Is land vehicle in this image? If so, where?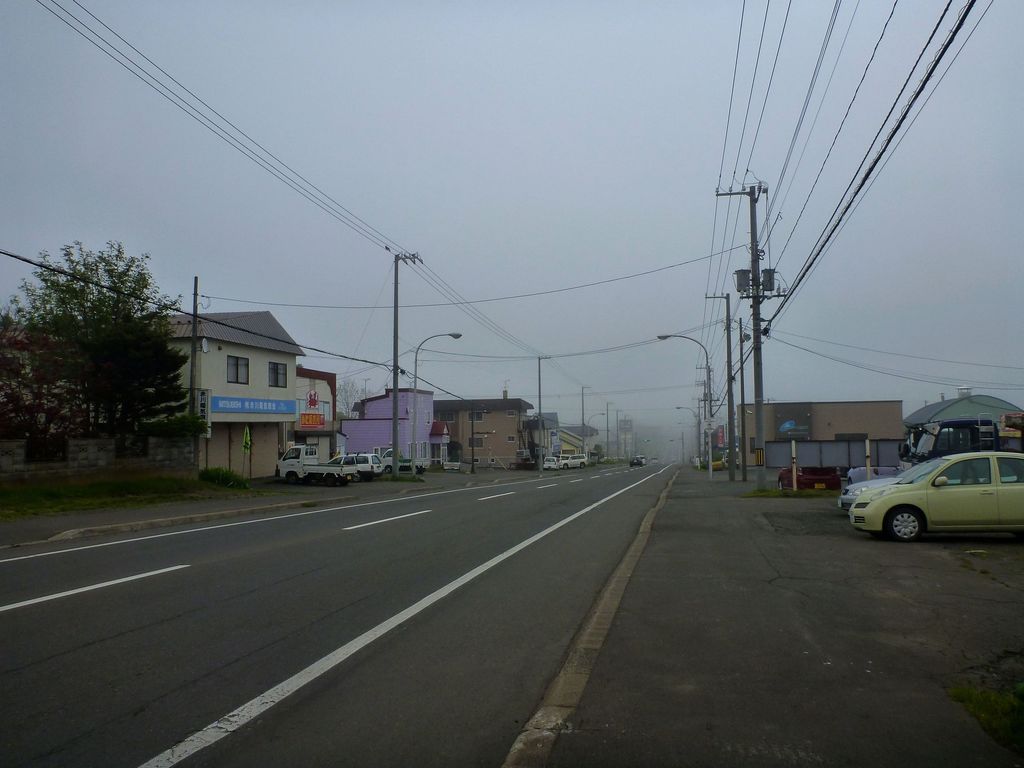
Yes, at 273,442,358,485.
